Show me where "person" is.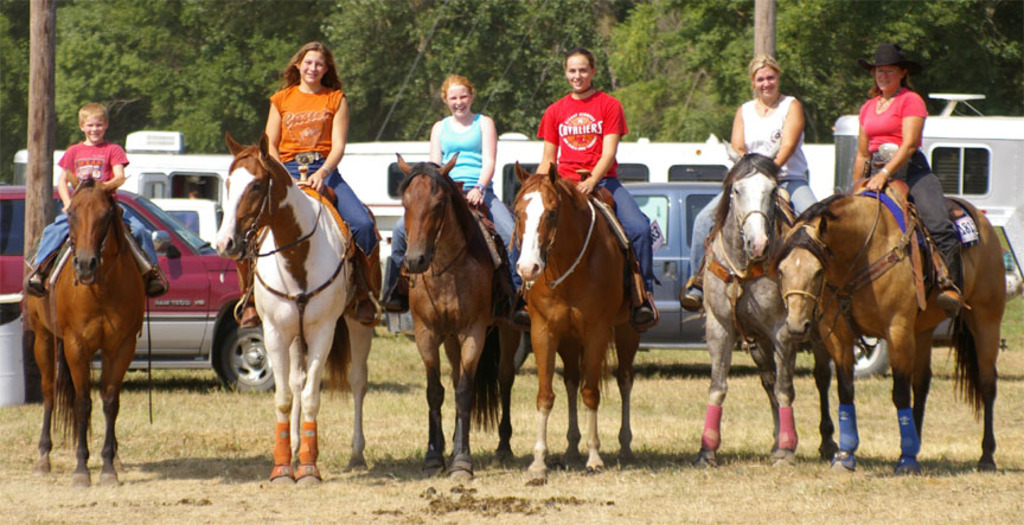
"person" is at [x1=21, y1=101, x2=169, y2=296].
